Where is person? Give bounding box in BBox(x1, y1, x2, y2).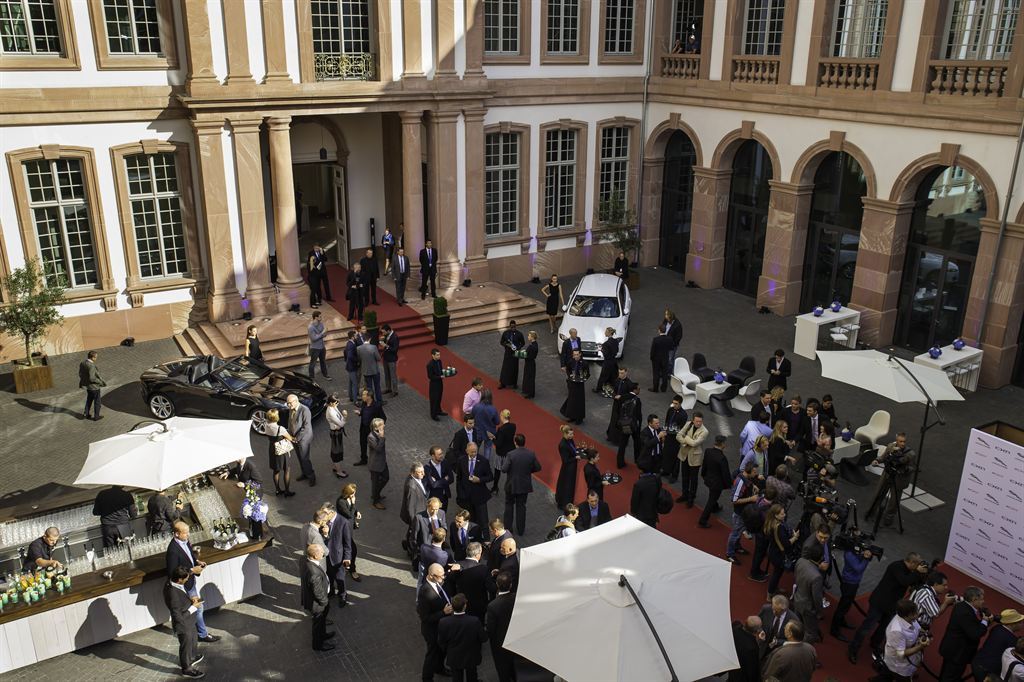
BBox(390, 243, 404, 302).
